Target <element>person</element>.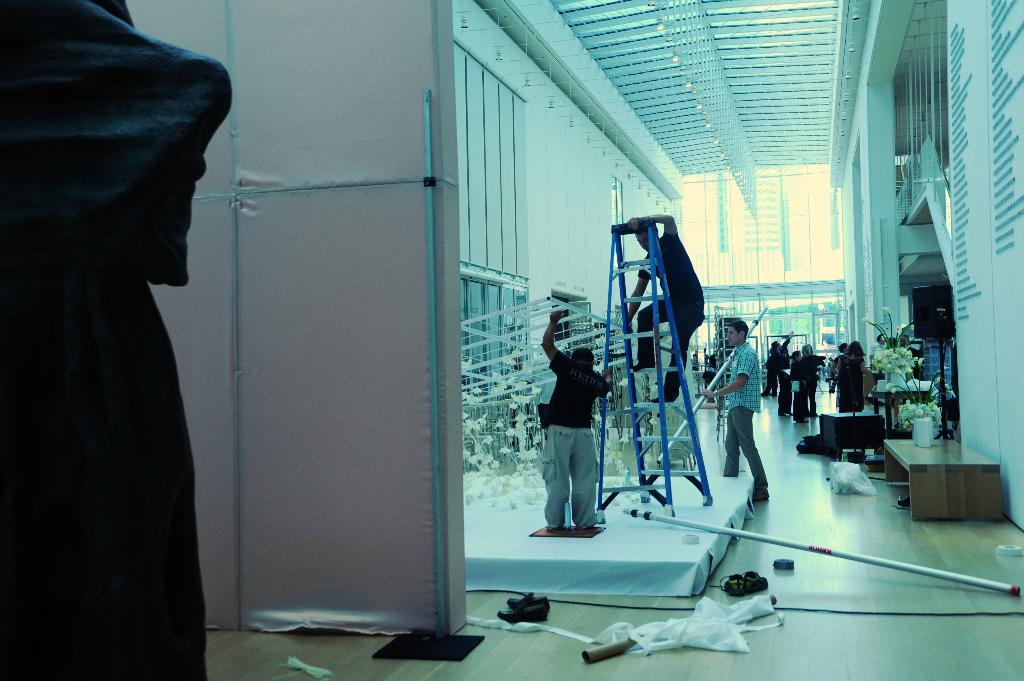
Target region: (775, 332, 792, 417).
